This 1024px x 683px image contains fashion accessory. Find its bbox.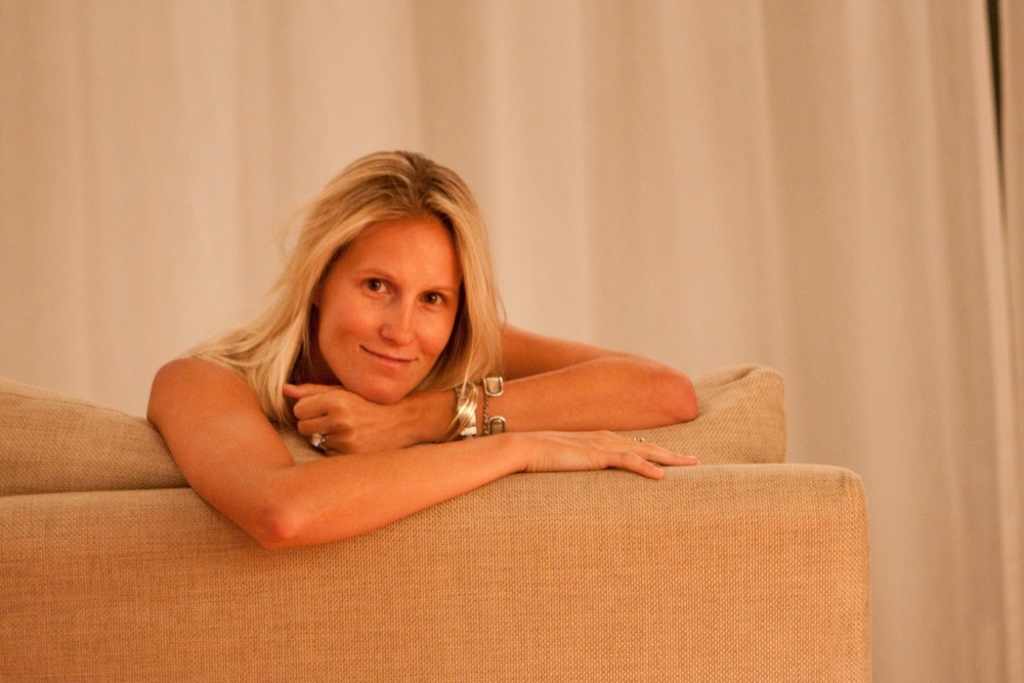
(left=476, top=376, right=507, bottom=434).
